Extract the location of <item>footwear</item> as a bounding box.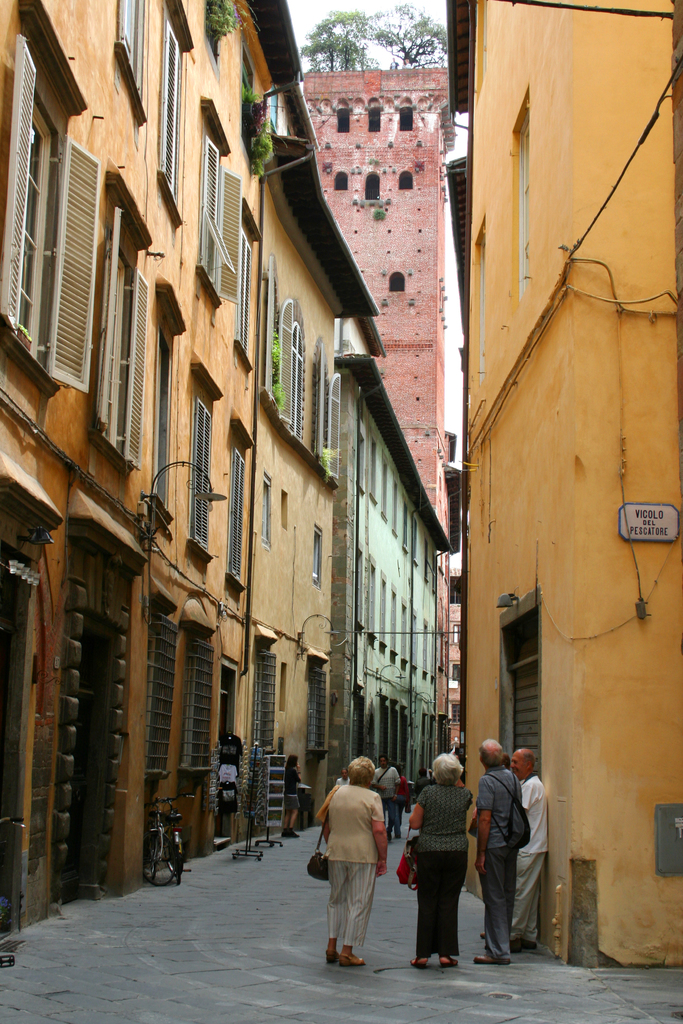
[327,953,338,965].
